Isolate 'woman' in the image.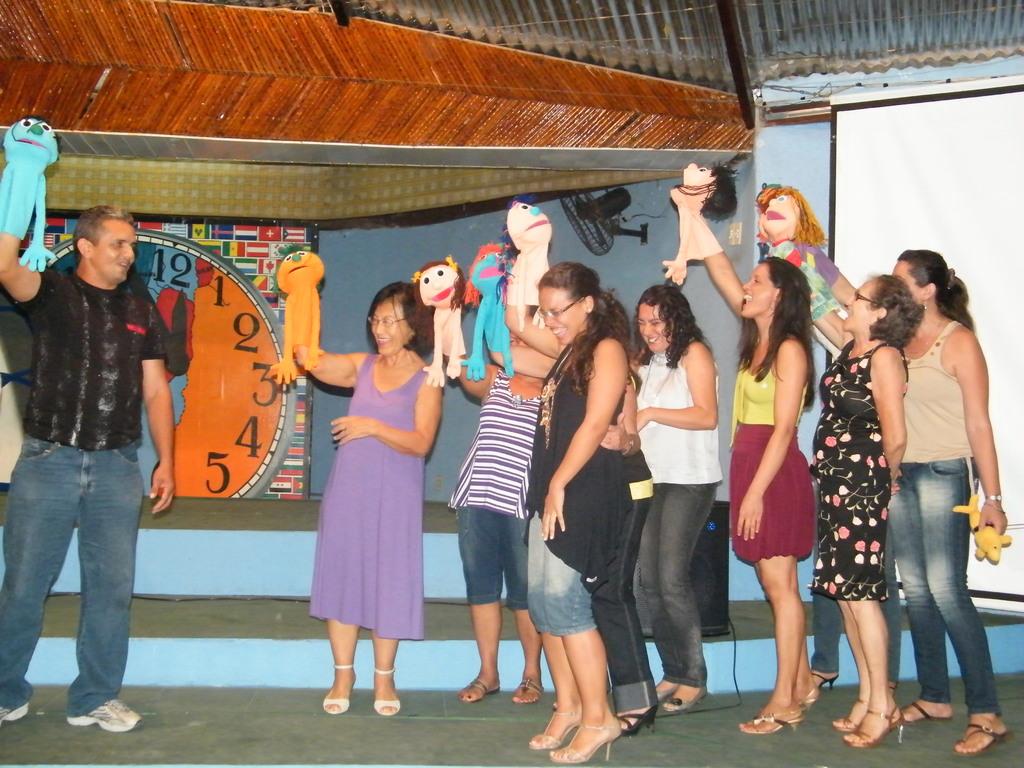
Isolated region: pyautogui.locateOnScreen(304, 269, 434, 724).
